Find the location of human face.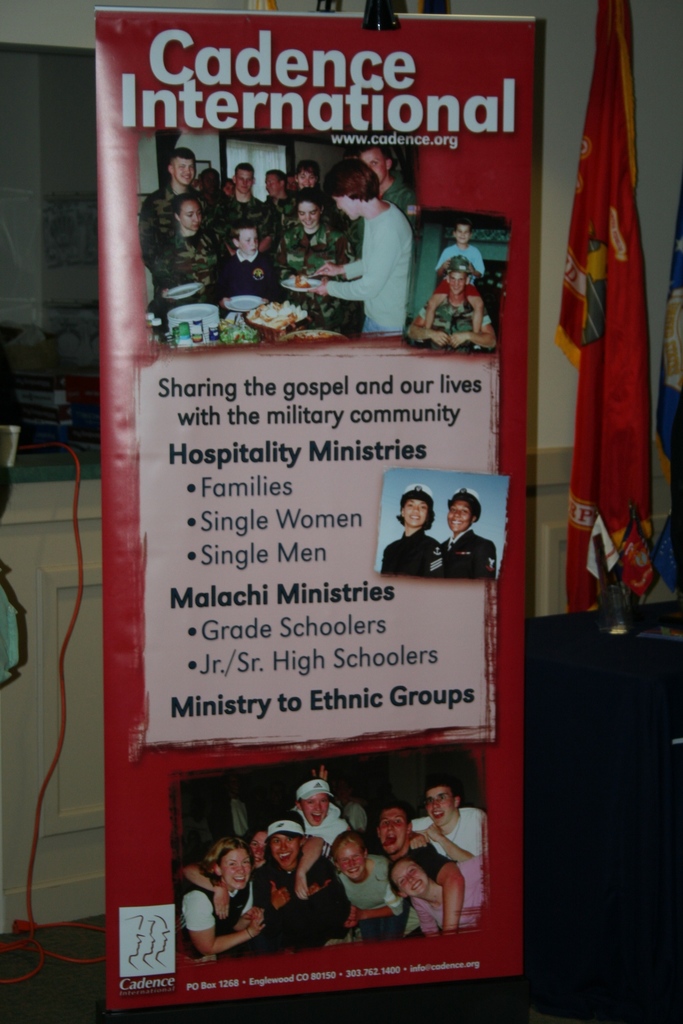
Location: select_region(269, 833, 300, 872).
